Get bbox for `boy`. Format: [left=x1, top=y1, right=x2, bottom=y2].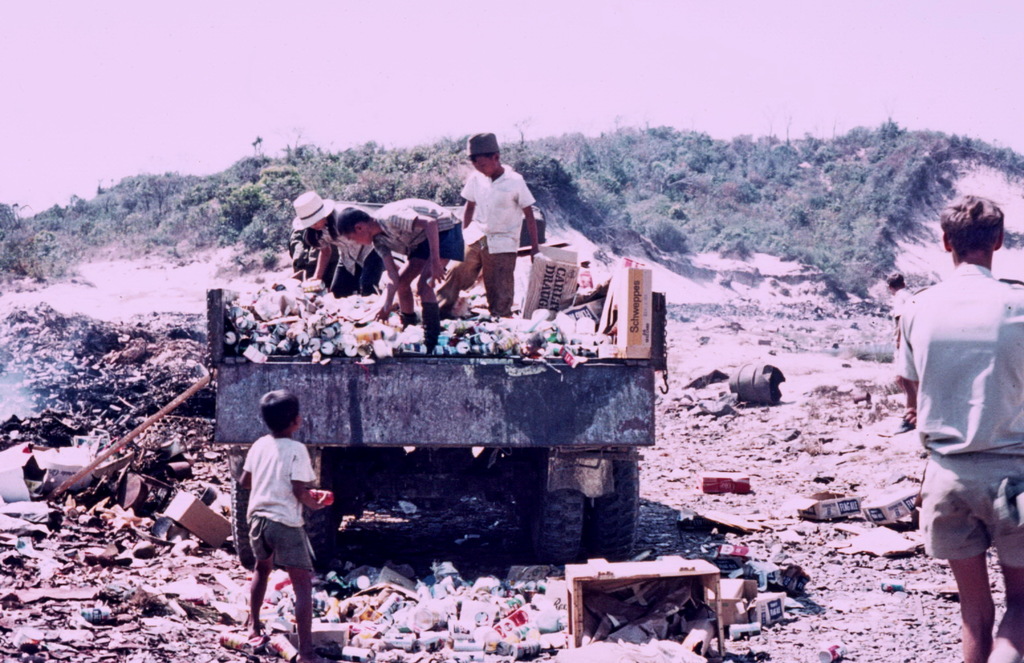
[left=432, top=134, right=546, bottom=324].
